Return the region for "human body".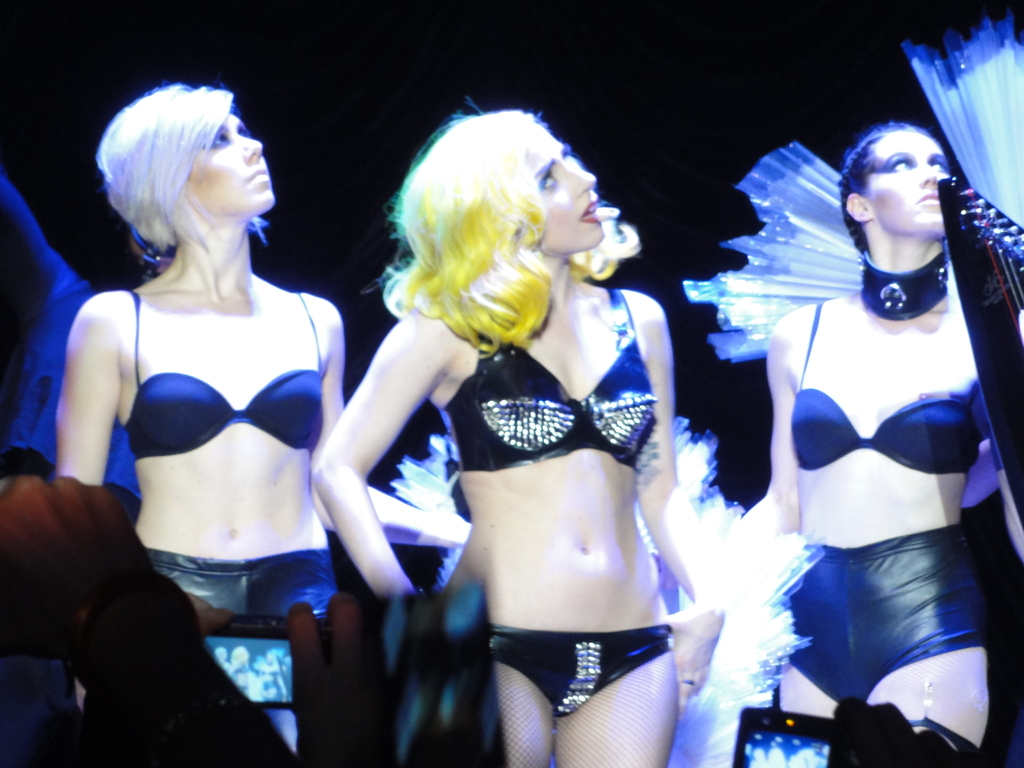
(left=742, top=113, right=1007, bottom=767).
